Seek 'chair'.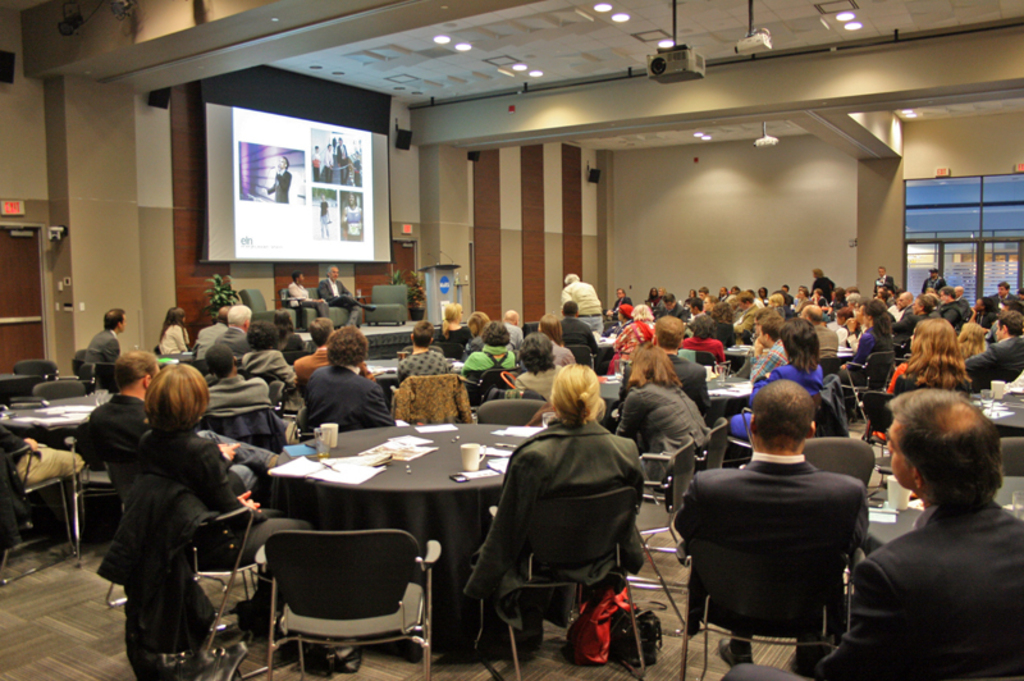
[left=673, top=351, right=718, bottom=367].
